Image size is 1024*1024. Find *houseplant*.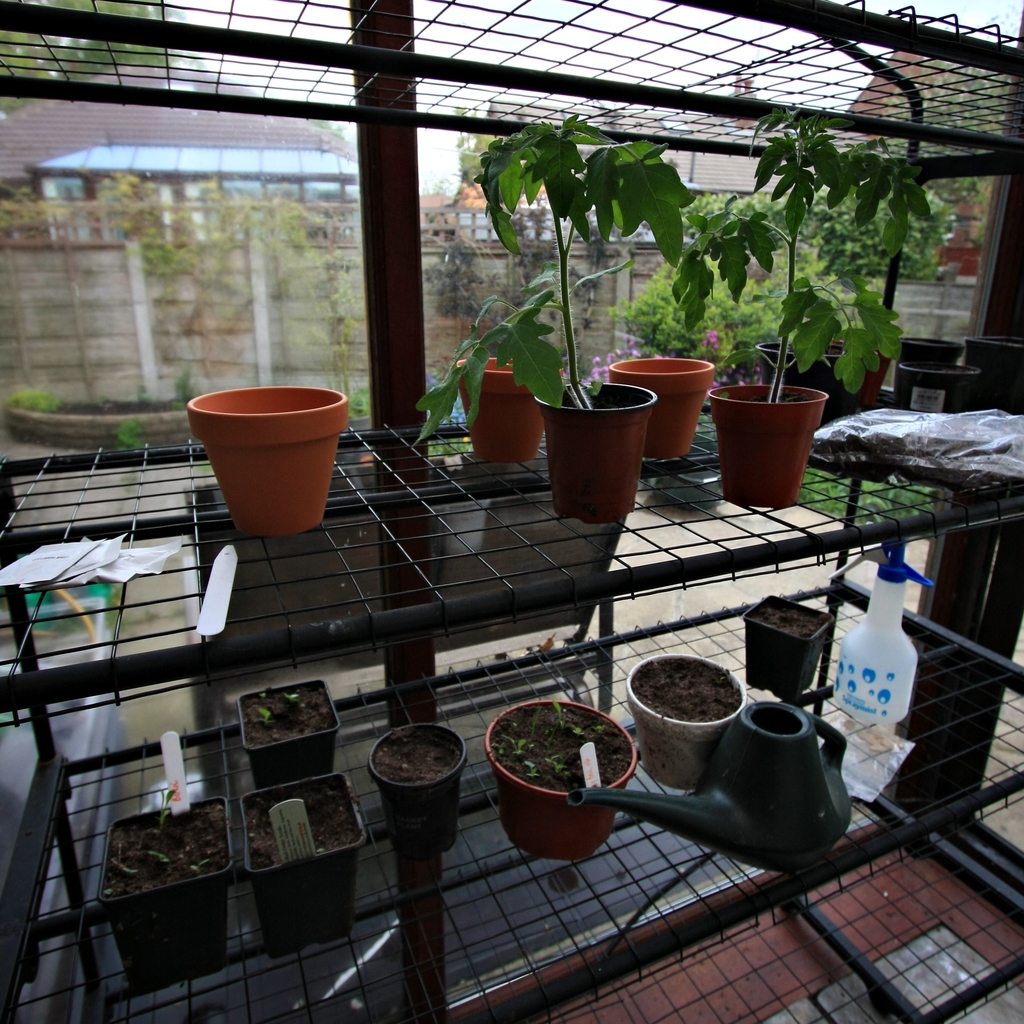
bbox(227, 682, 344, 788).
